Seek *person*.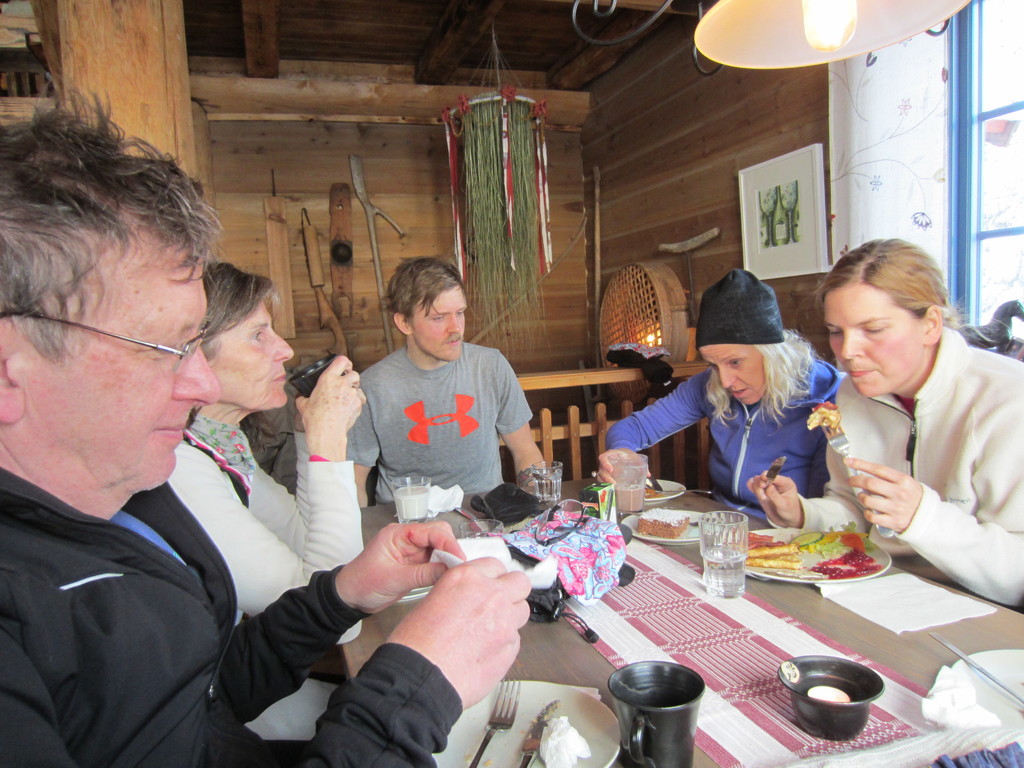
detection(156, 261, 369, 732).
